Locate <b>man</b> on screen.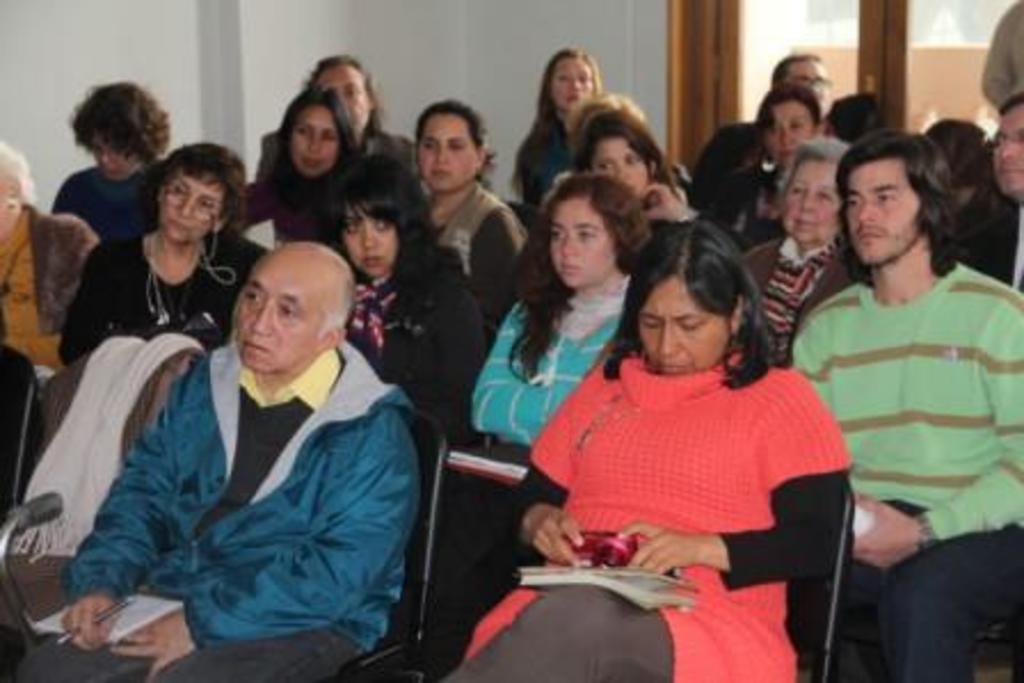
On screen at 62, 208, 434, 678.
